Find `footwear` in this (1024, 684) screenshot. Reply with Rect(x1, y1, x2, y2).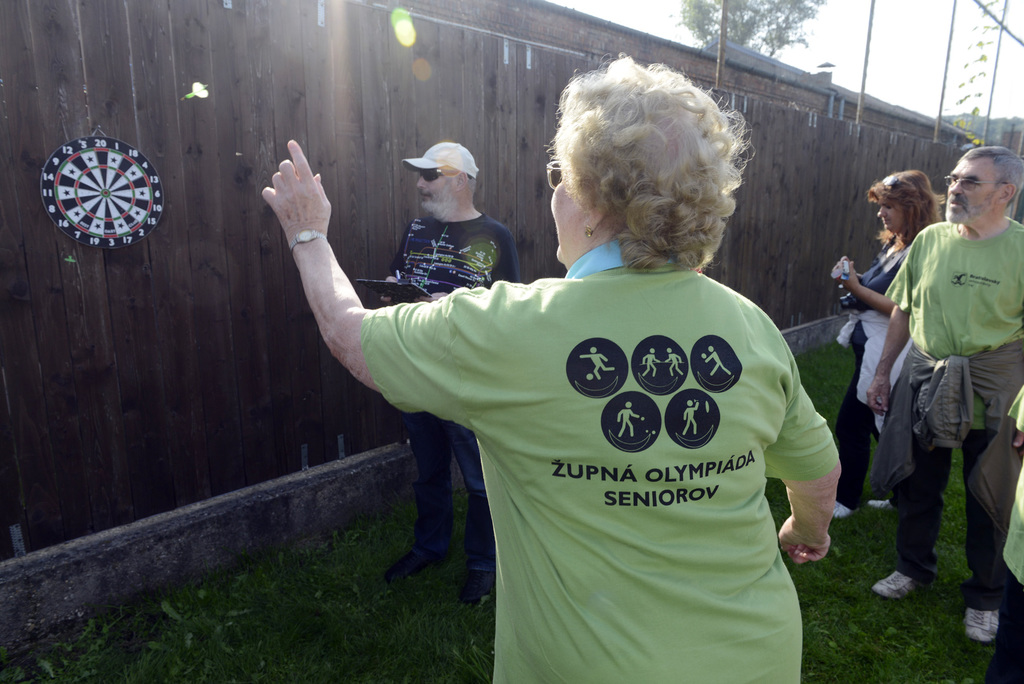
Rect(864, 497, 890, 507).
